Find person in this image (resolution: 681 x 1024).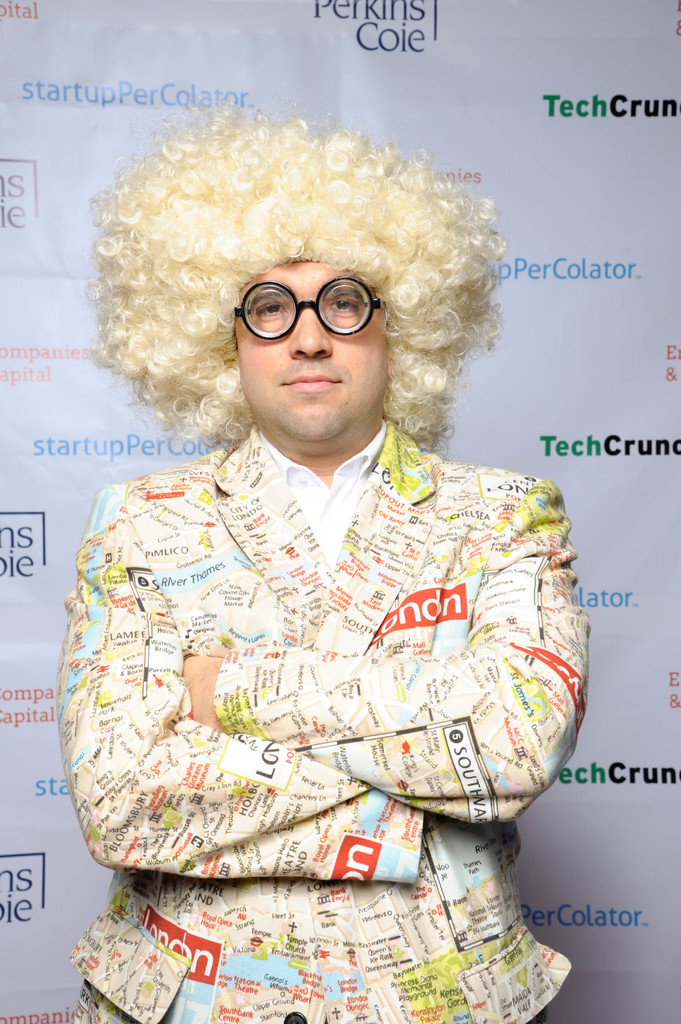
left=33, top=95, right=607, bottom=919.
